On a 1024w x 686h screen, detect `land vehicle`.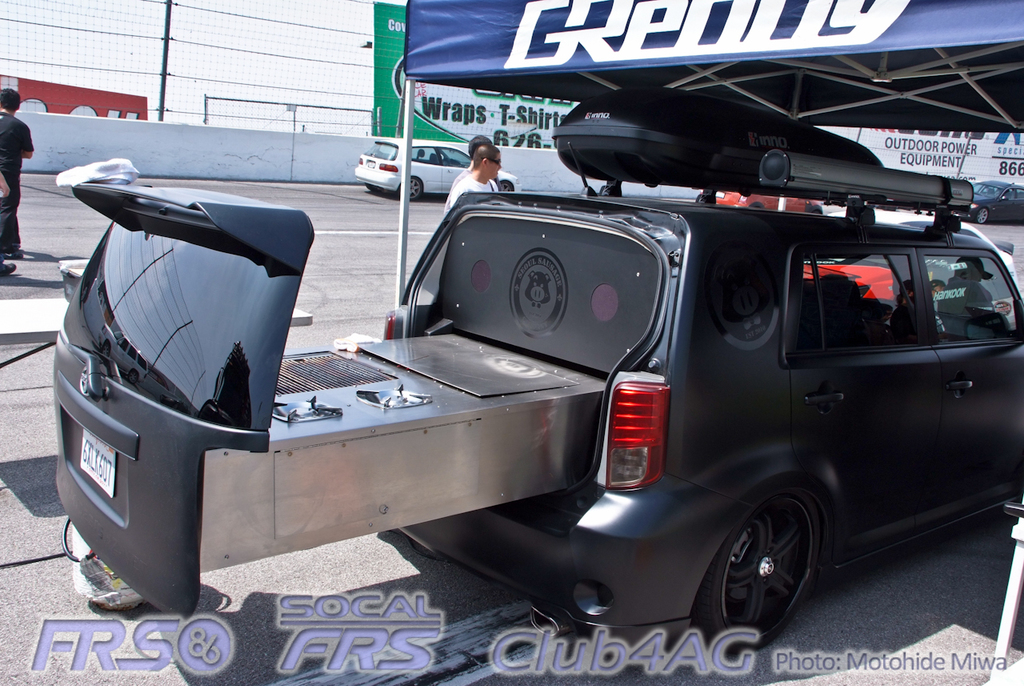
{"x1": 352, "y1": 134, "x2": 520, "y2": 204}.
